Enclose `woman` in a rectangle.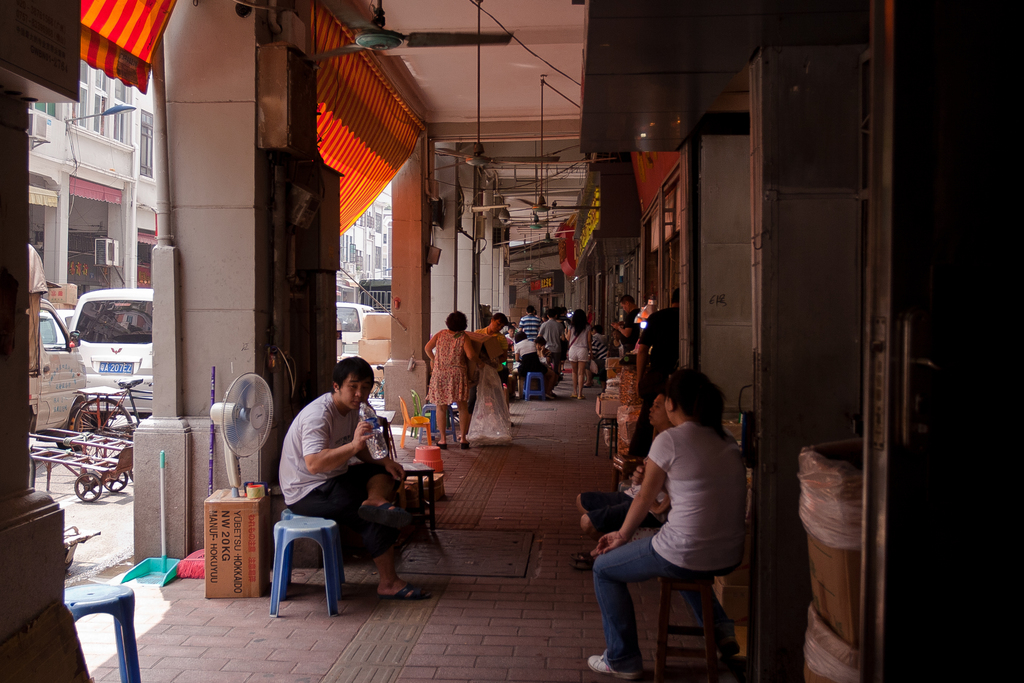
Rect(561, 309, 594, 400).
